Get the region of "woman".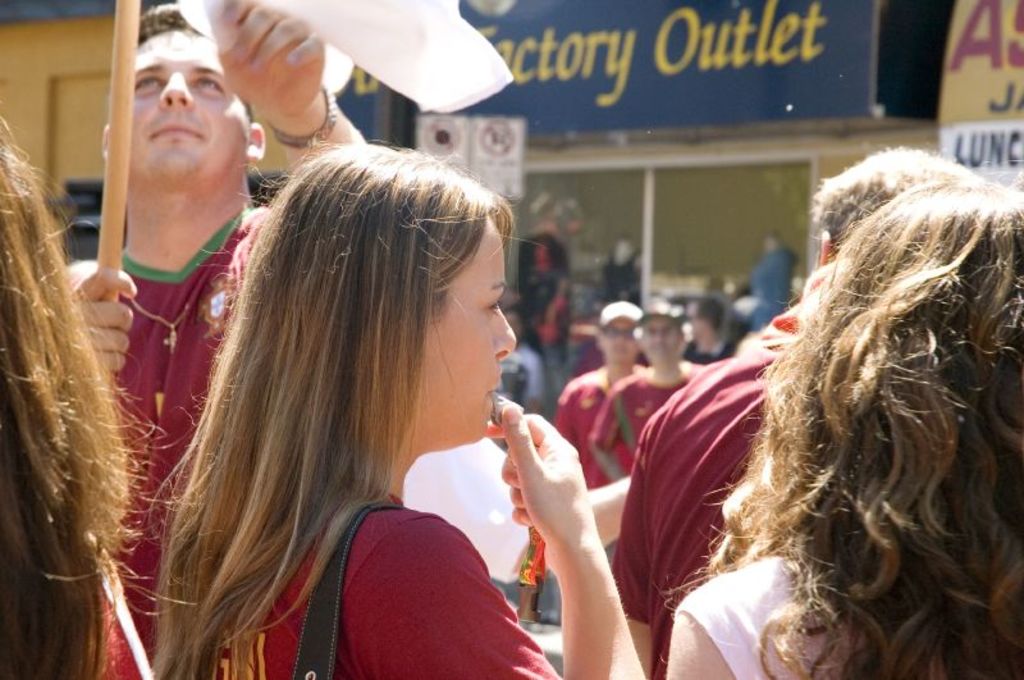
110, 133, 579, 677.
